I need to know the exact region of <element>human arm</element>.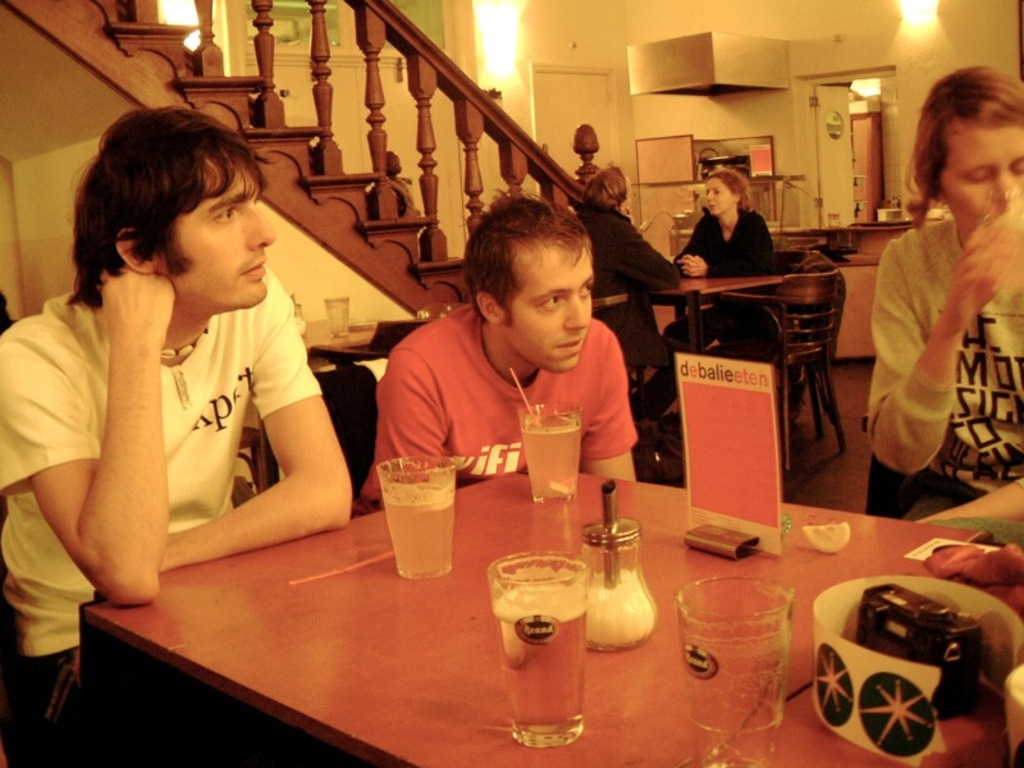
Region: locate(671, 209, 785, 279).
